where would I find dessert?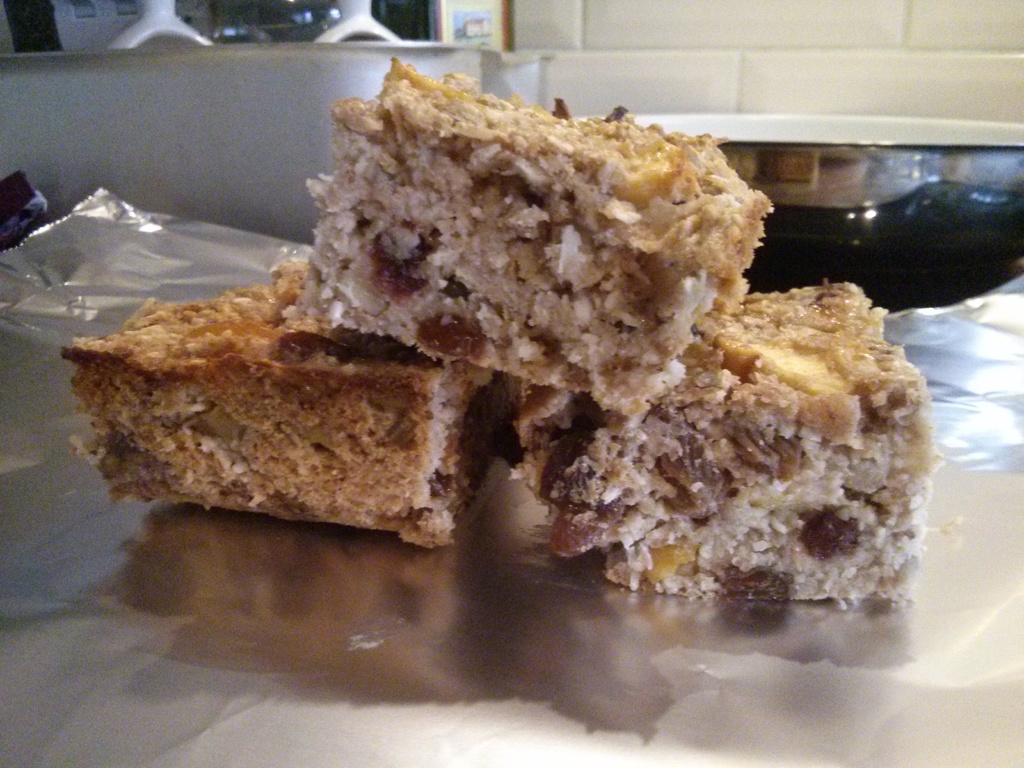
At {"left": 265, "top": 111, "right": 762, "bottom": 449}.
